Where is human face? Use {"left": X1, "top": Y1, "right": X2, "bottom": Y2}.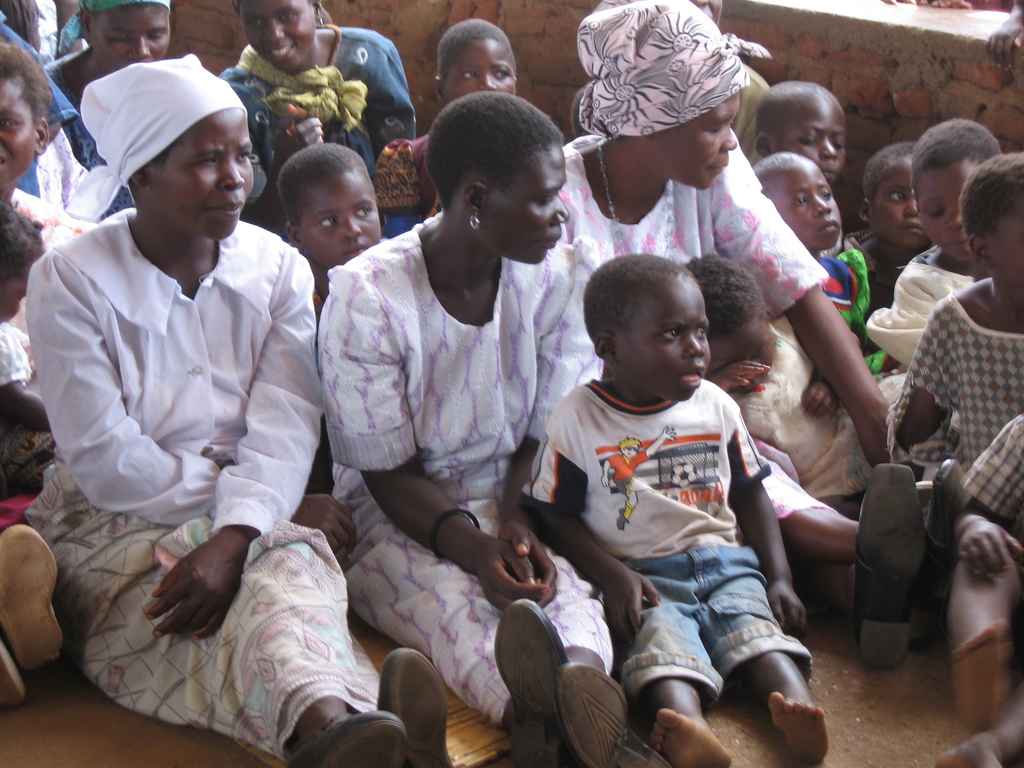
{"left": 301, "top": 175, "right": 379, "bottom": 269}.
